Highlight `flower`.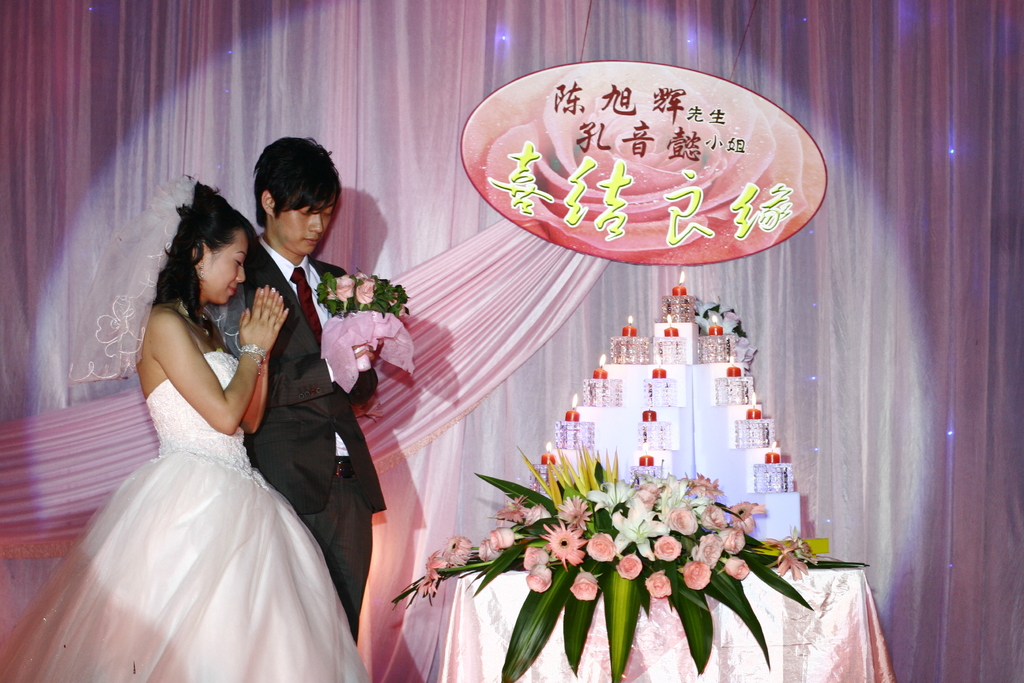
Highlighted region: 682/563/708/589.
